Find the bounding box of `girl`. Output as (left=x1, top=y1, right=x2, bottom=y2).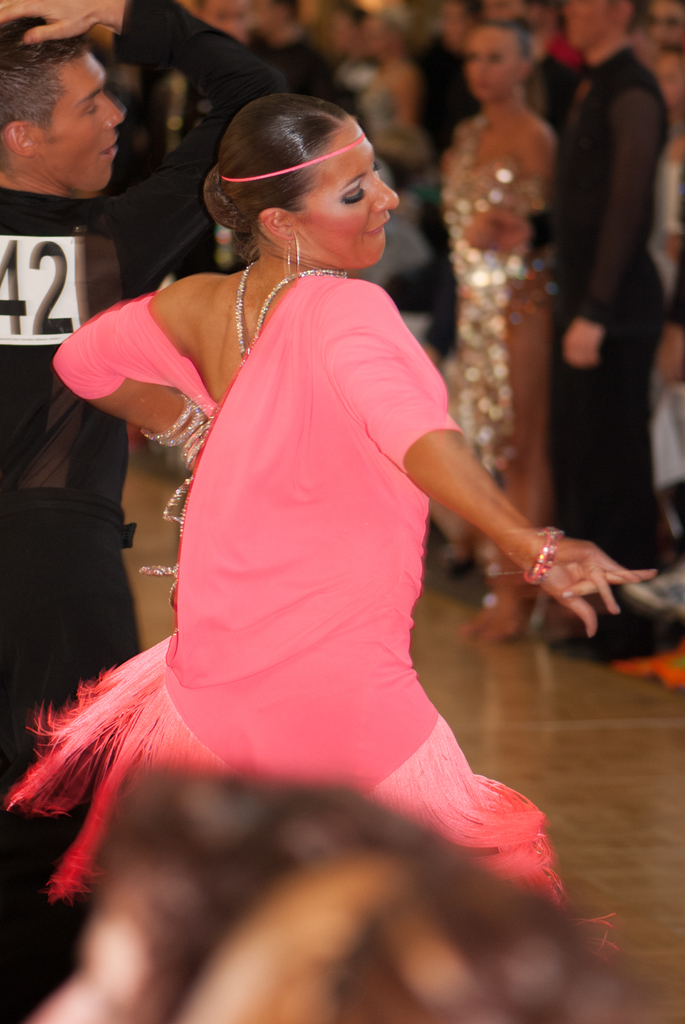
(left=0, top=90, right=651, bottom=962).
